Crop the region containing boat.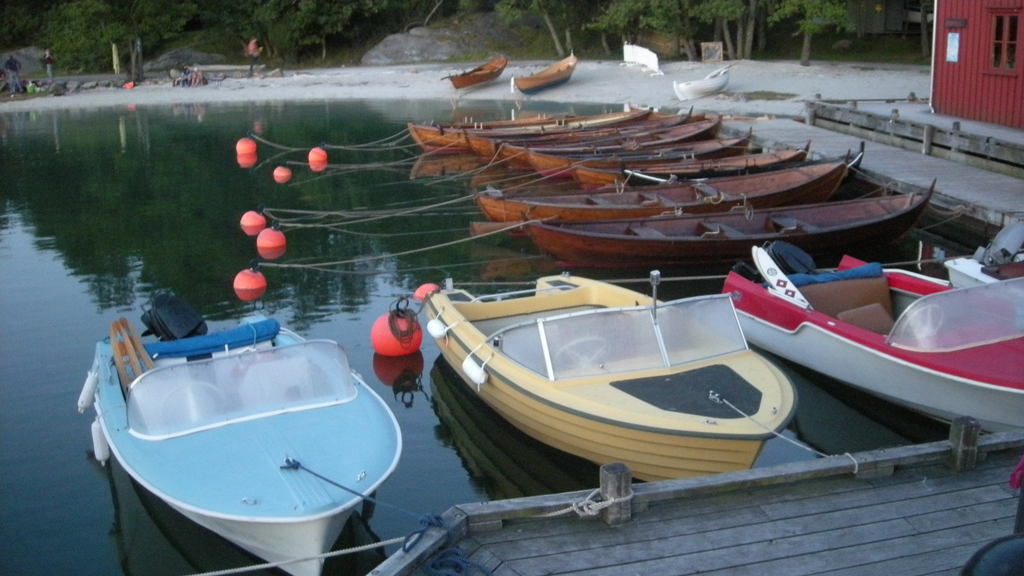
Crop region: x1=671 y1=72 x2=730 y2=108.
